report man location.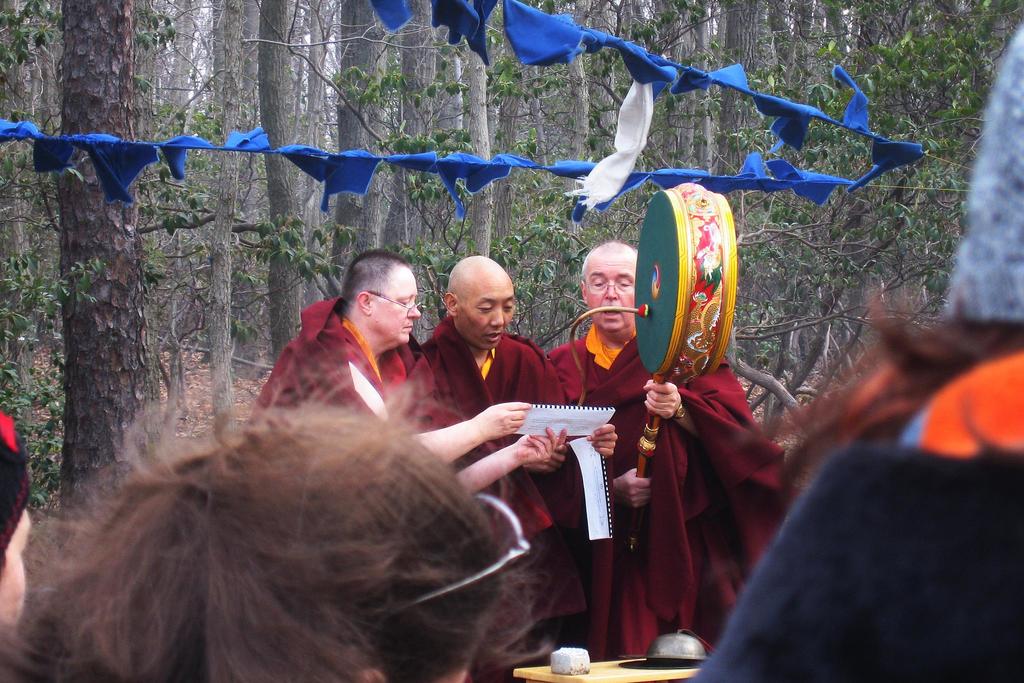
Report: rect(426, 257, 619, 639).
